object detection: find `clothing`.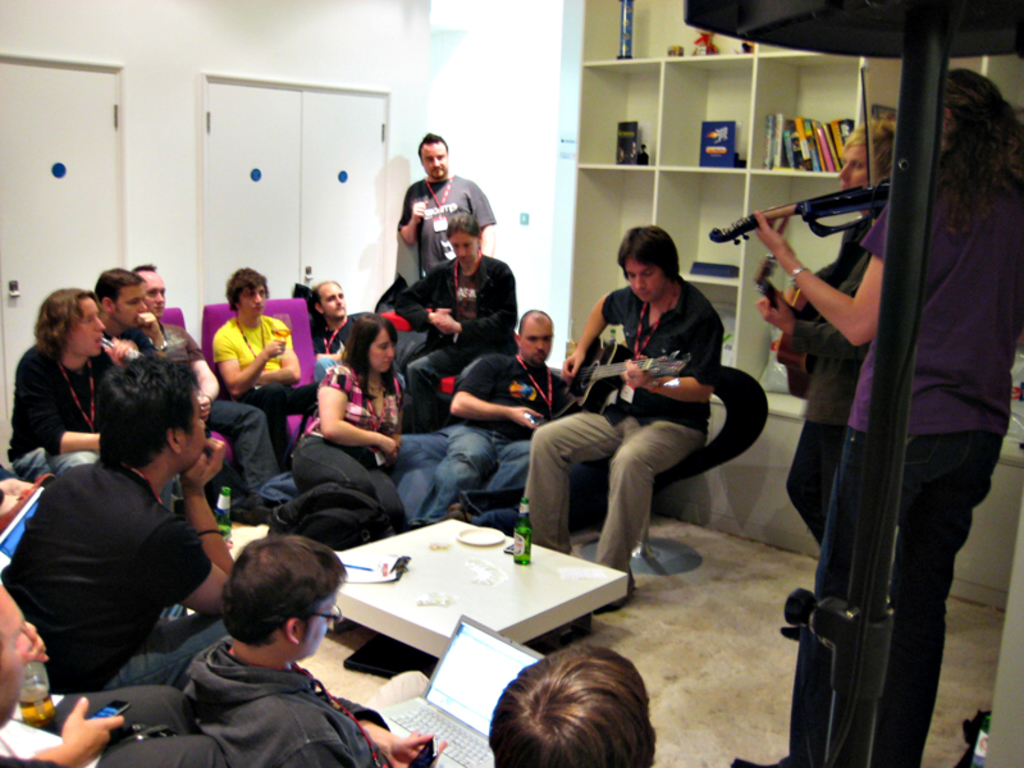
select_region(174, 635, 393, 767).
